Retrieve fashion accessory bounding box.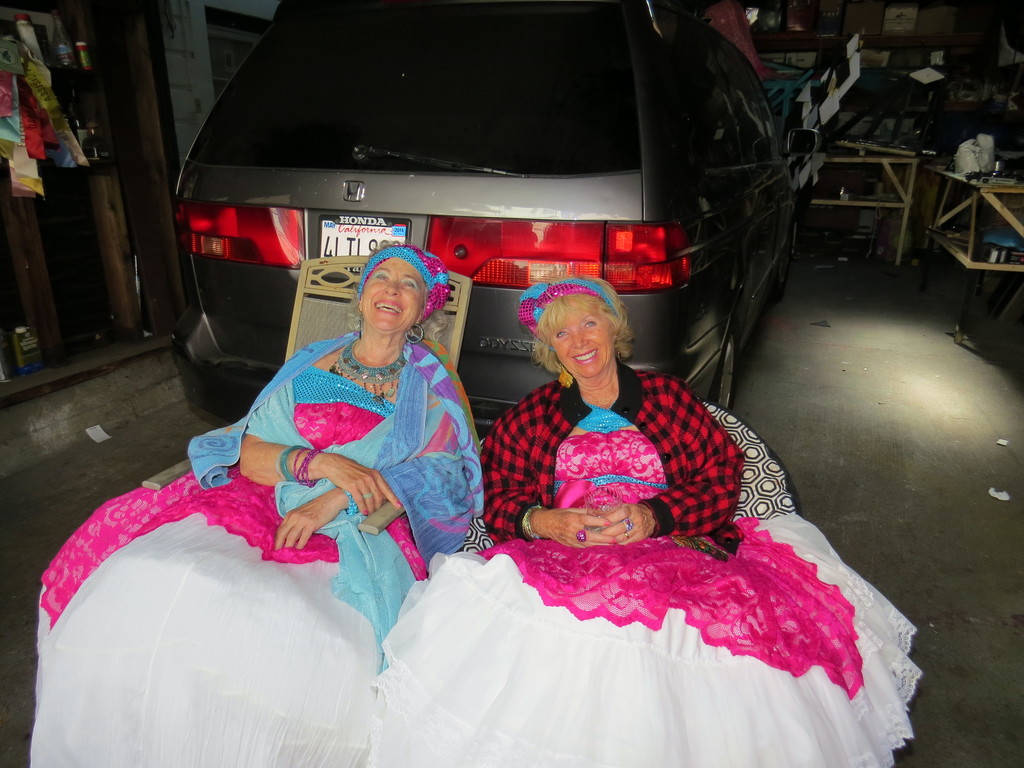
Bounding box: bbox(355, 310, 365, 340).
